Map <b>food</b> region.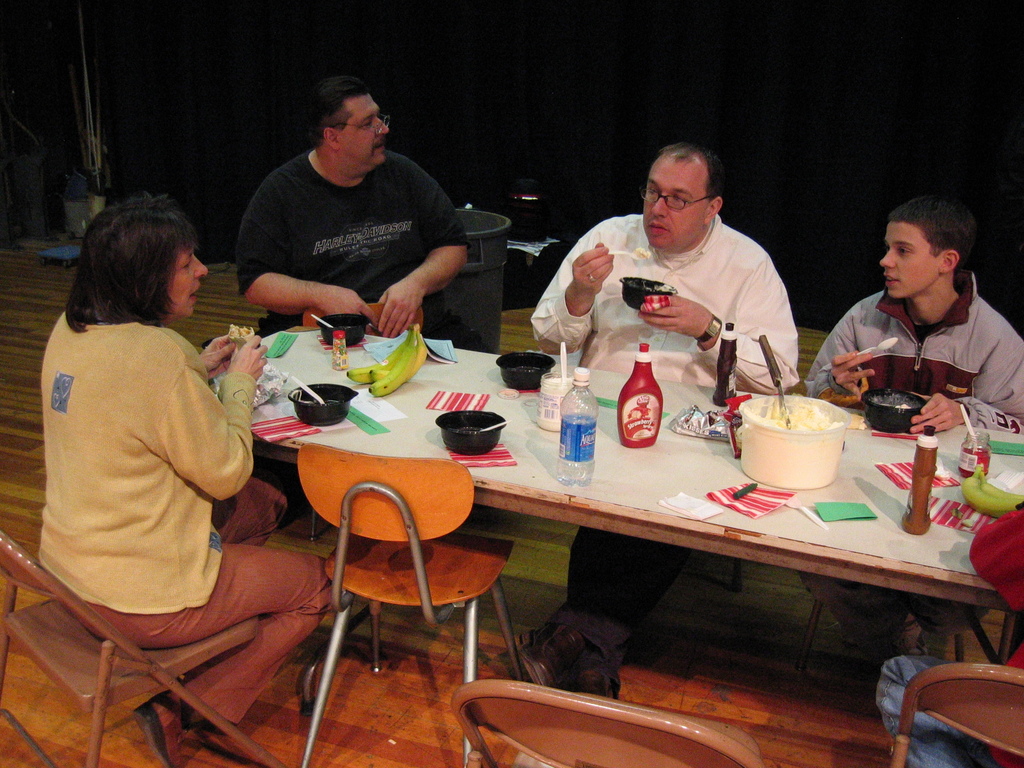
Mapped to bbox=[961, 475, 1022, 515].
